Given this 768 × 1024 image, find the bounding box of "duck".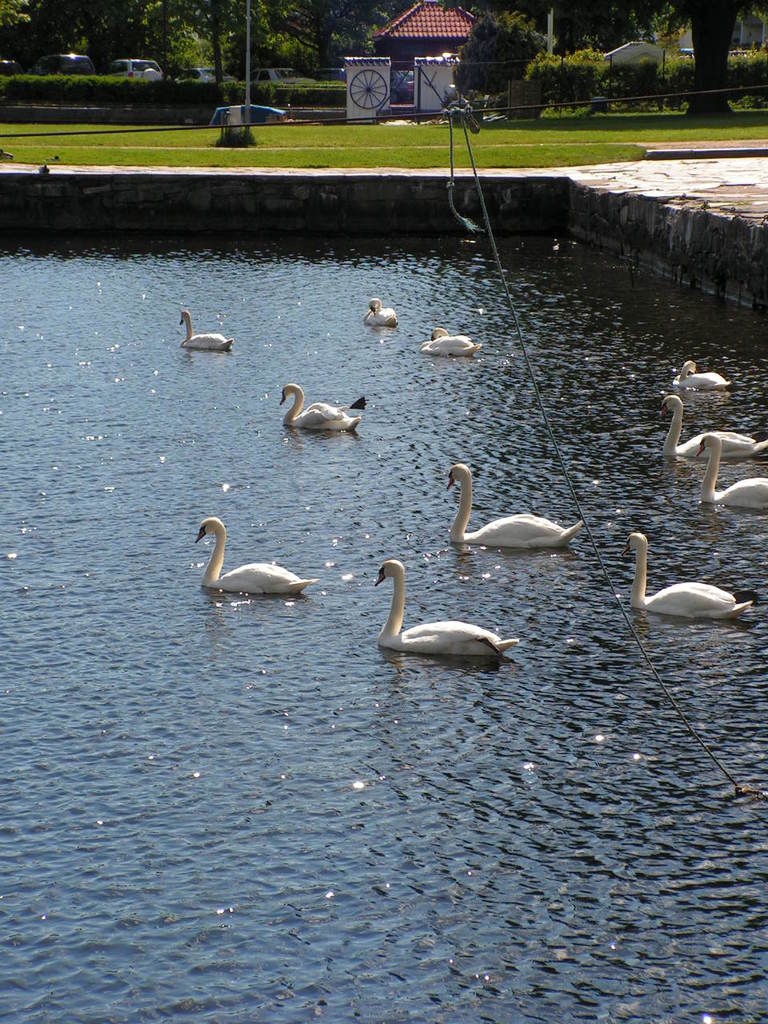
region(276, 378, 358, 441).
